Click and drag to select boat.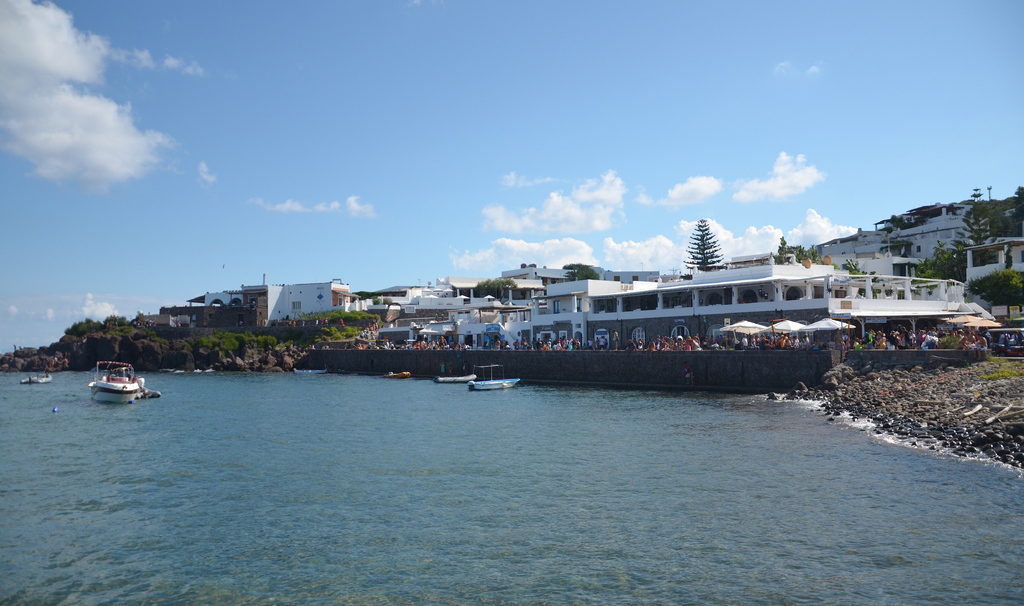
Selection: bbox(82, 357, 152, 411).
